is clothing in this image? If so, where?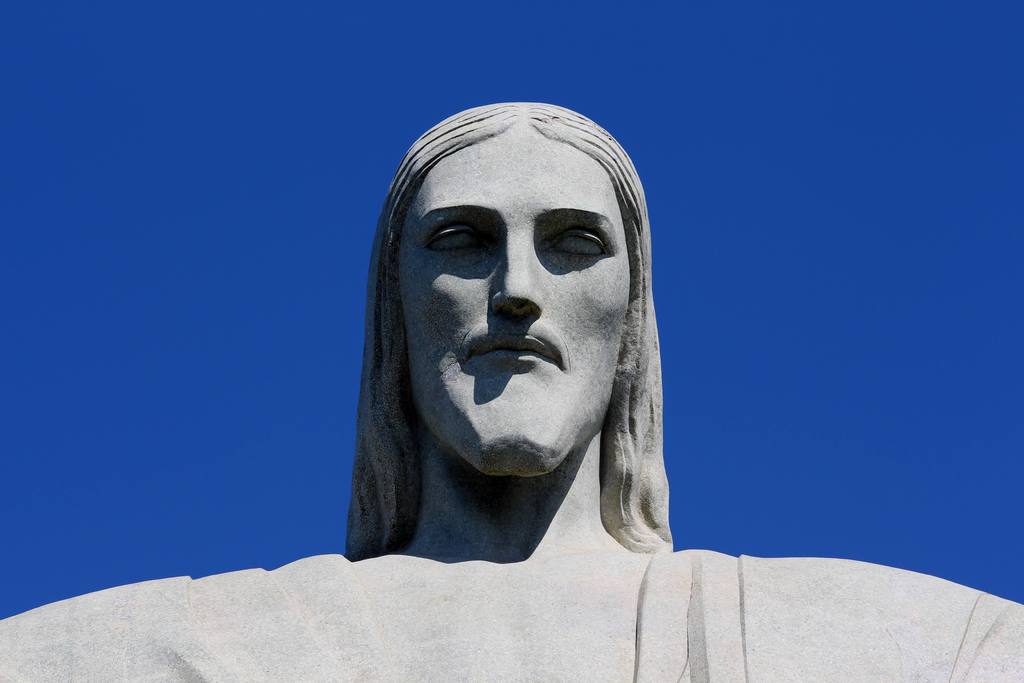
Yes, at <box>0,545,1020,682</box>.
